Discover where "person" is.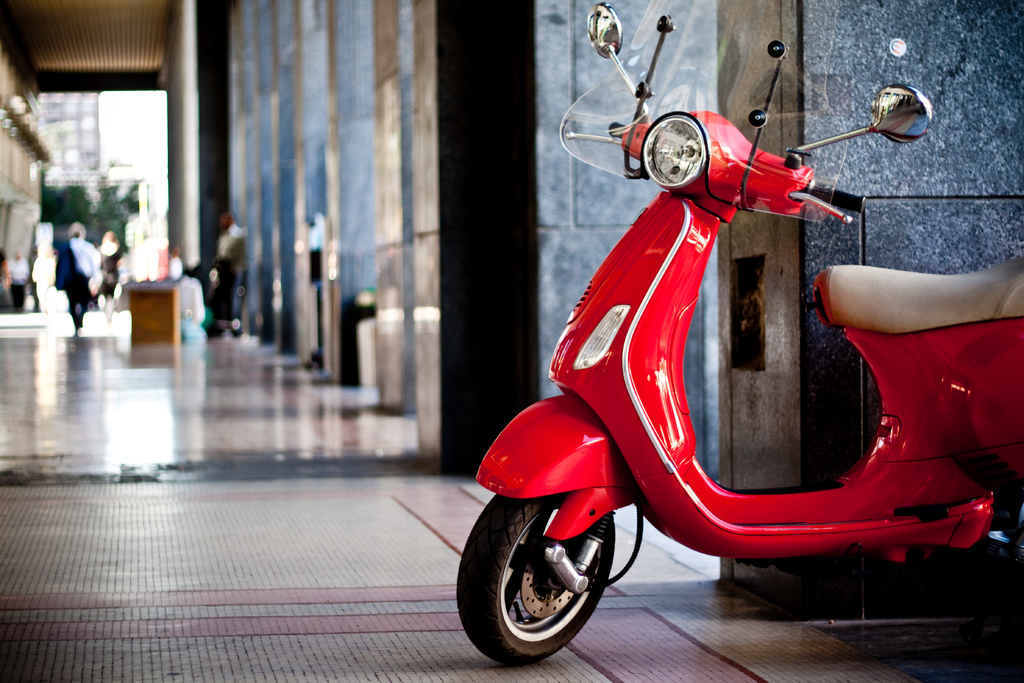
Discovered at (x1=98, y1=229, x2=123, y2=321).
